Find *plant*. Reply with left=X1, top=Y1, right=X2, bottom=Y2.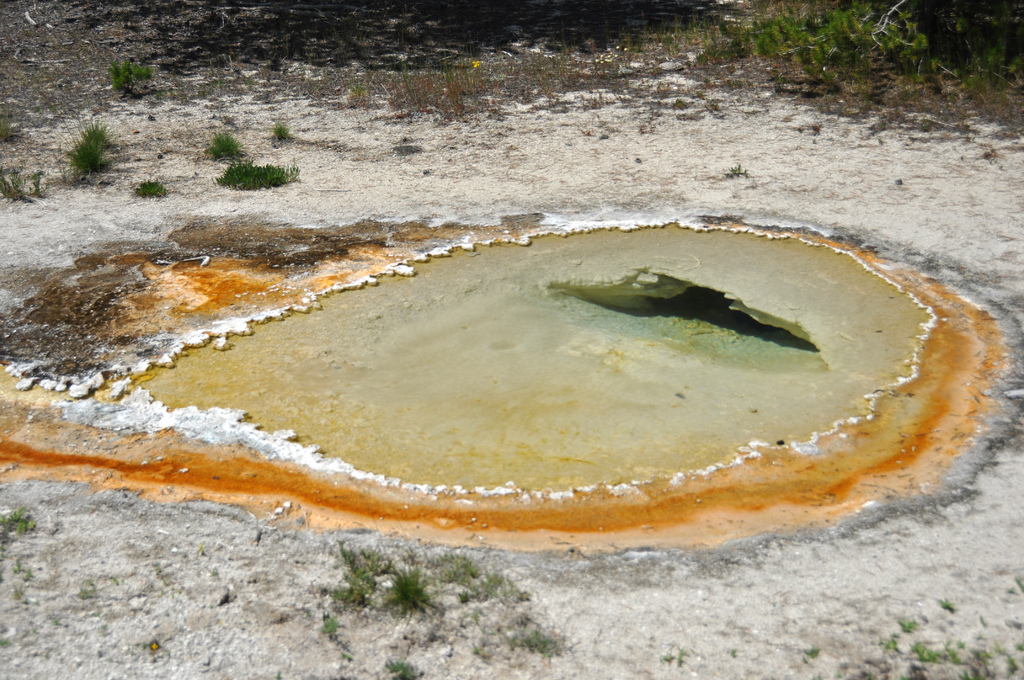
left=391, top=144, right=425, bottom=156.
